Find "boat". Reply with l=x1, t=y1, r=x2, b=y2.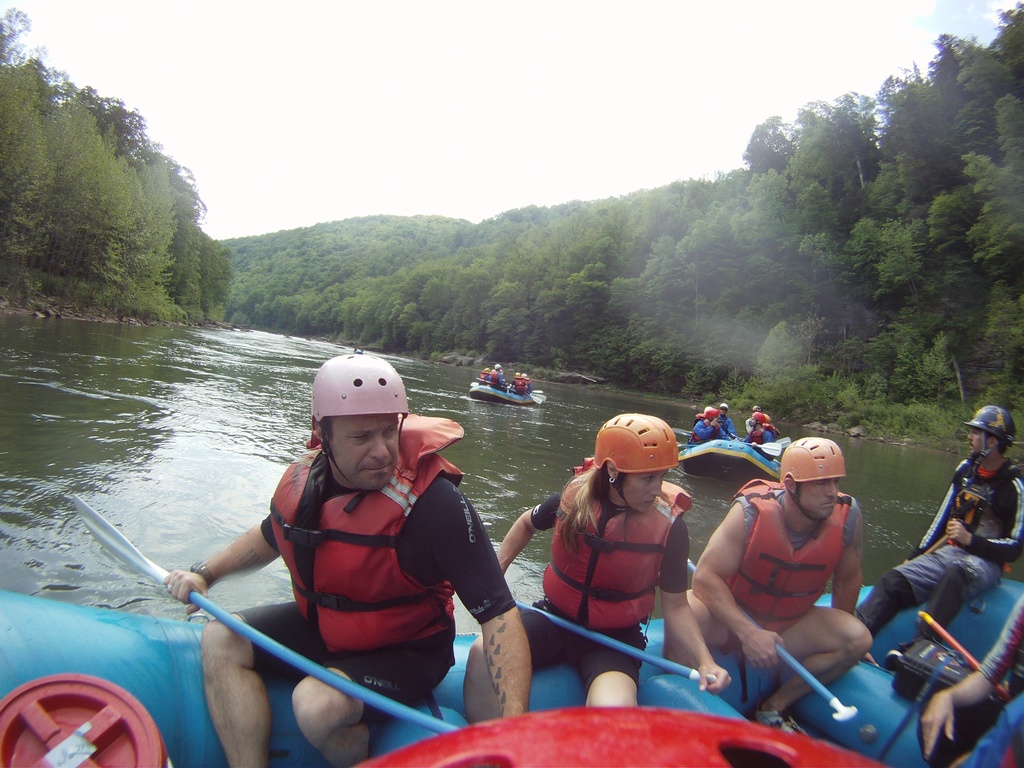
l=677, t=436, r=787, b=485.
